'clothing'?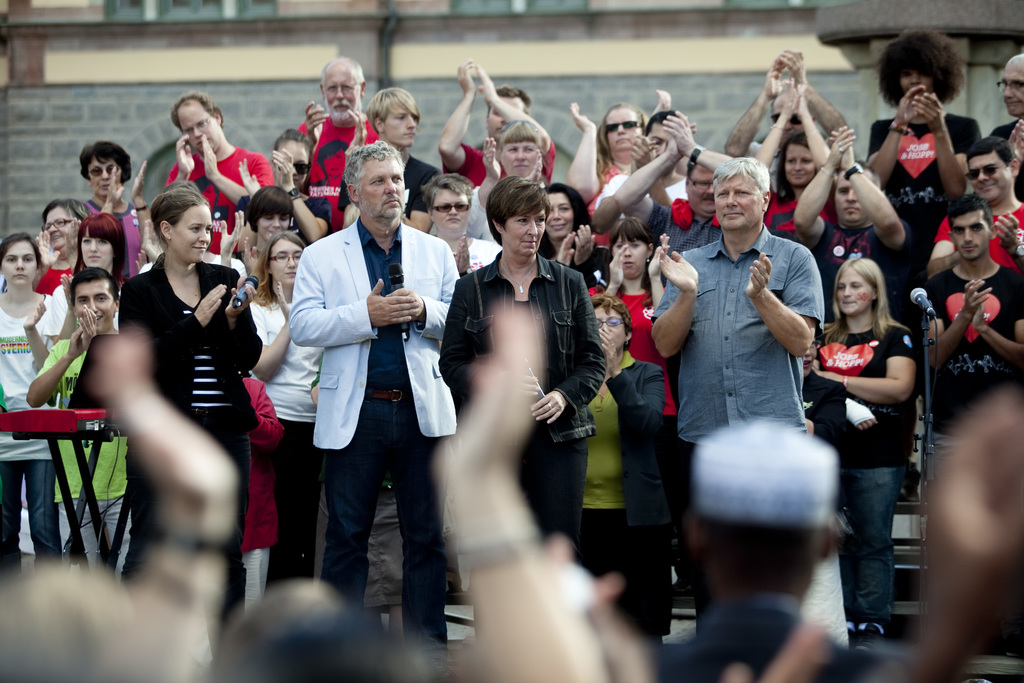
bbox(289, 219, 465, 645)
